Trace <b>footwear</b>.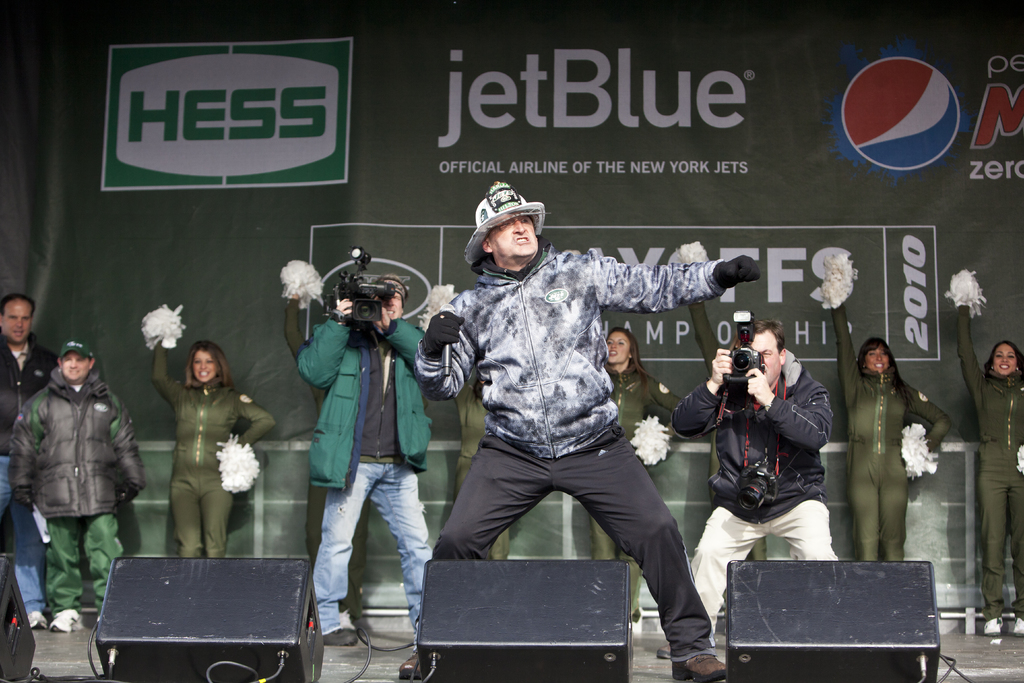
Traced to 339,609,351,629.
